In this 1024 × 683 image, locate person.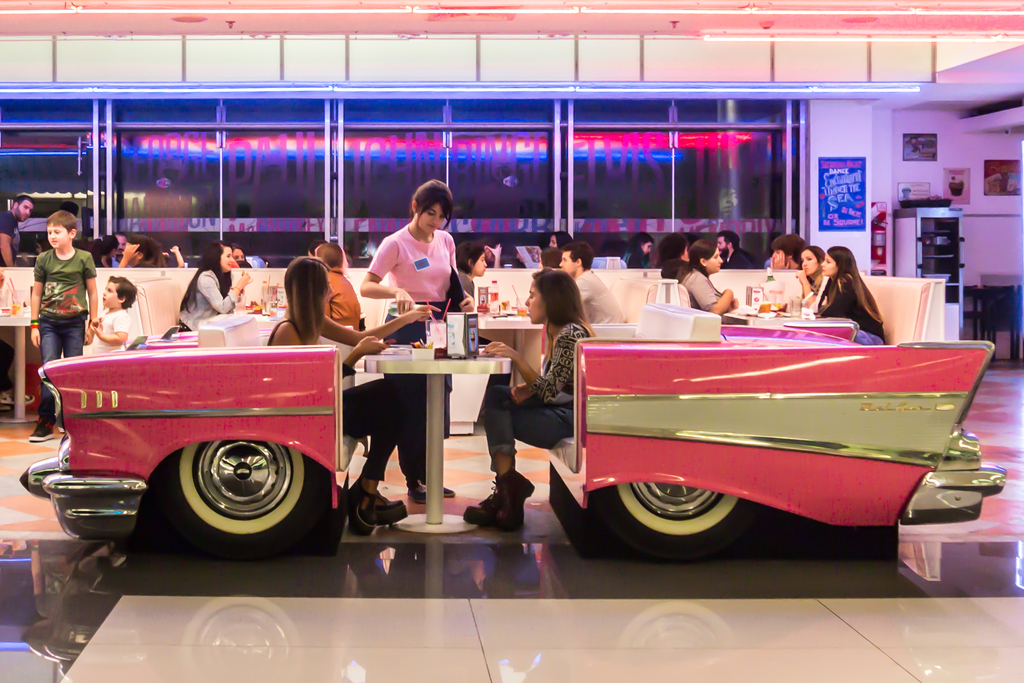
Bounding box: 88, 272, 136, 353.
